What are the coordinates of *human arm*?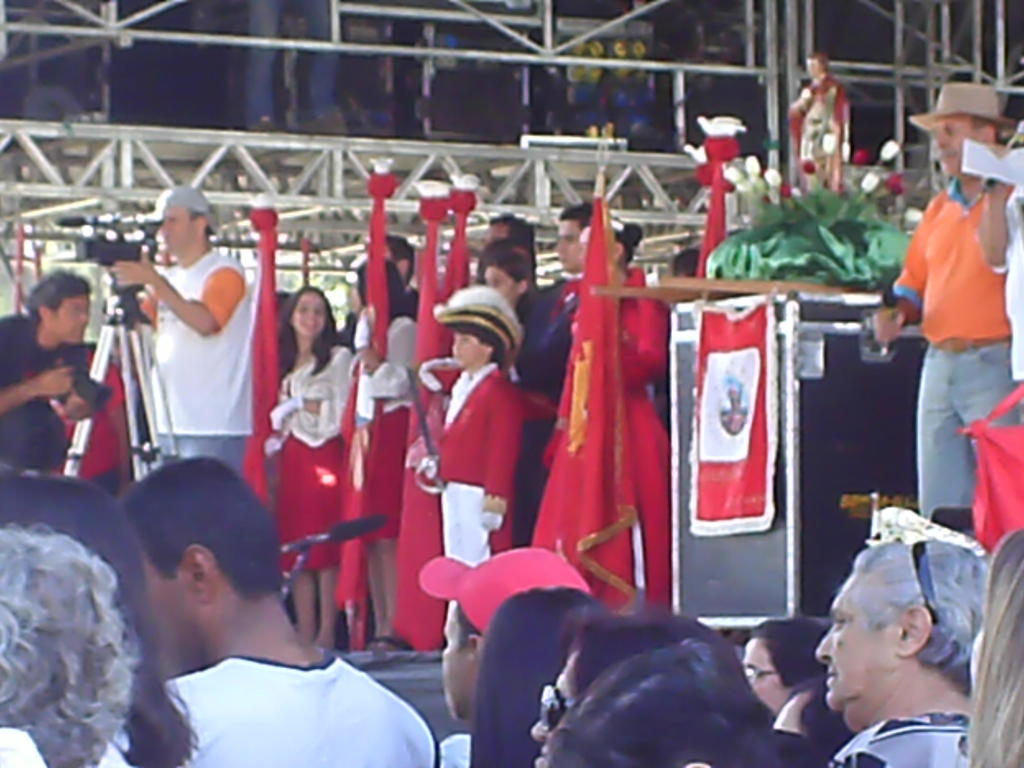
box(616, 285, 664, 392).
